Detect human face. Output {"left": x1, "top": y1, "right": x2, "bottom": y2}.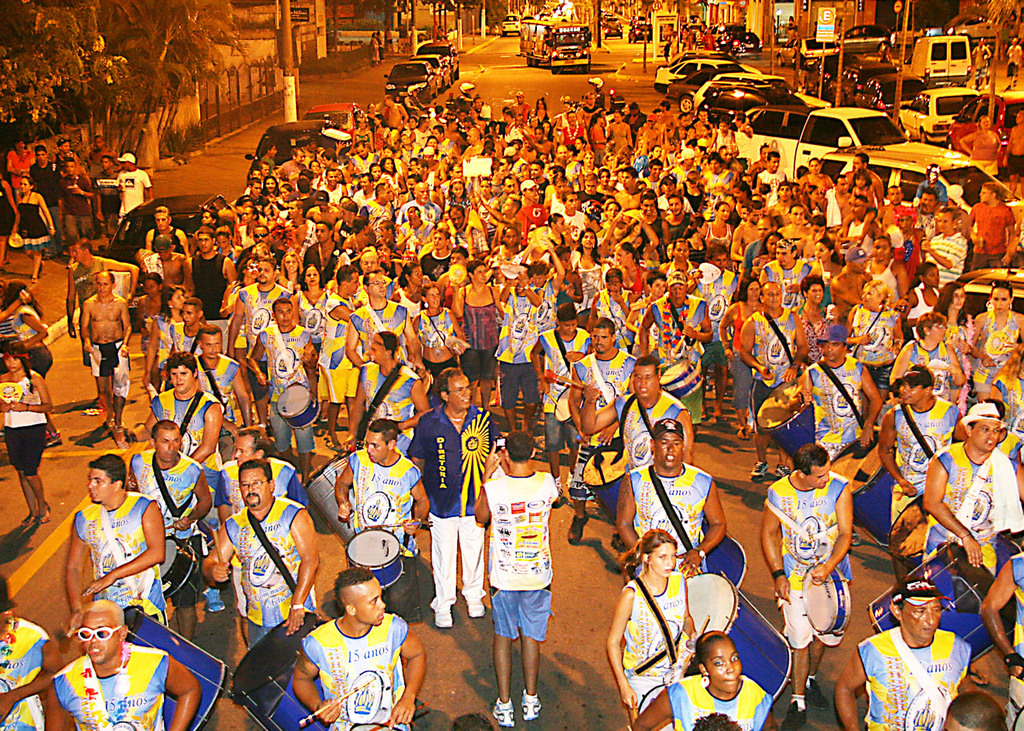
{"left": 168, "top": 362, "right": 193, "bottom": 395}.
